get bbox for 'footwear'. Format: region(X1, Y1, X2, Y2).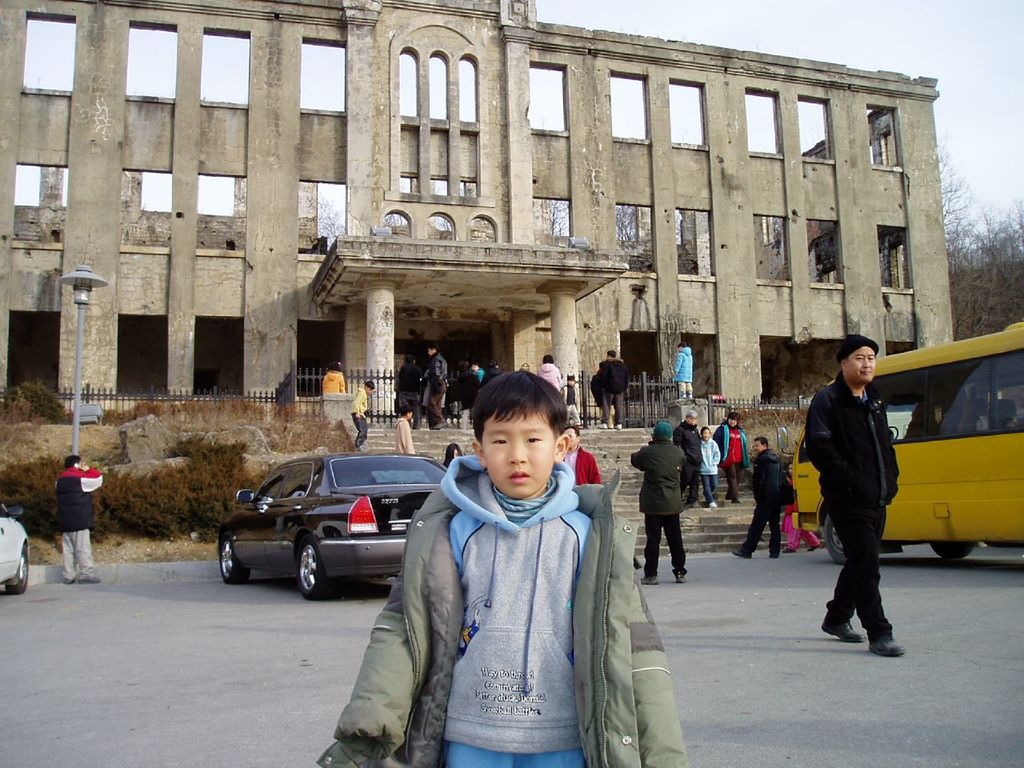
region(732, 550, 750, 560).
